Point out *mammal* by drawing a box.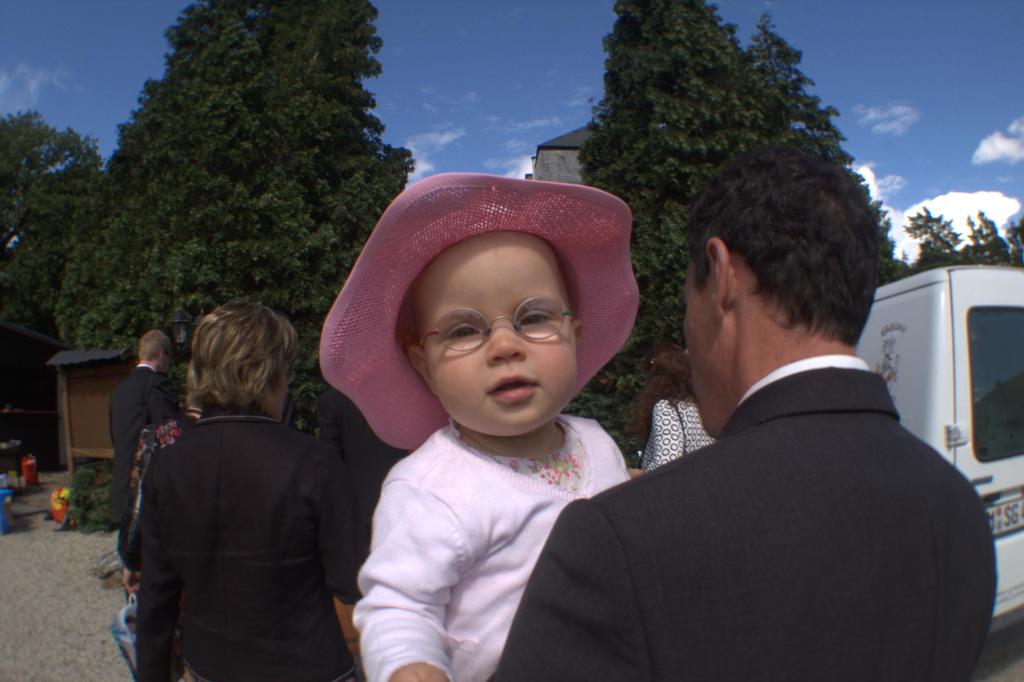
(100,299,363,669).
